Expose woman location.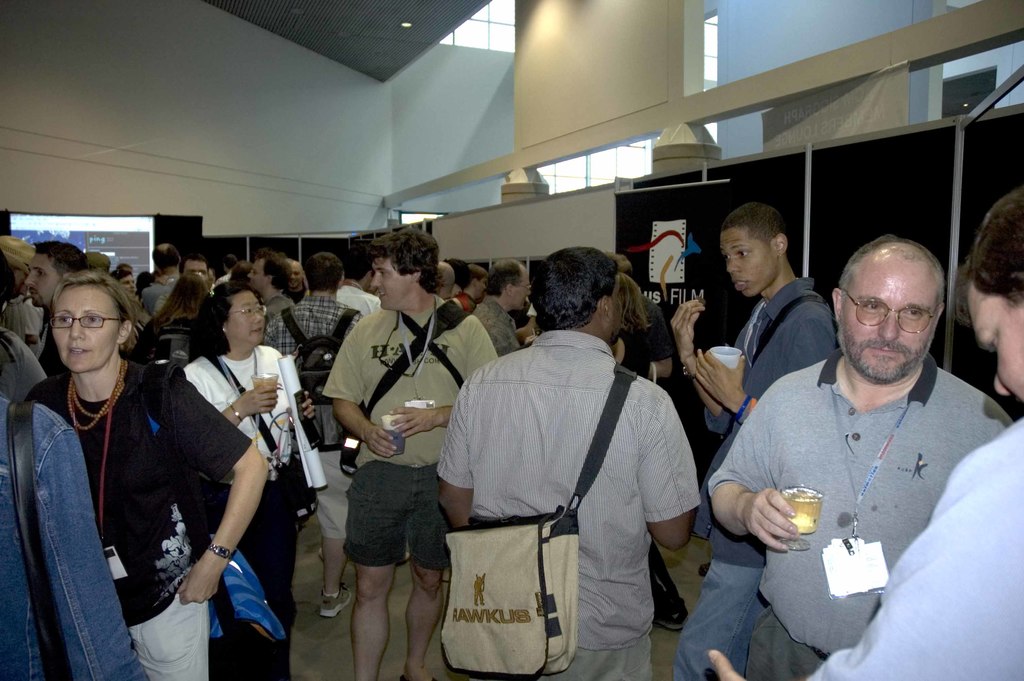
Exposed at x1=25, y1=269, x2=275, y2=680.
